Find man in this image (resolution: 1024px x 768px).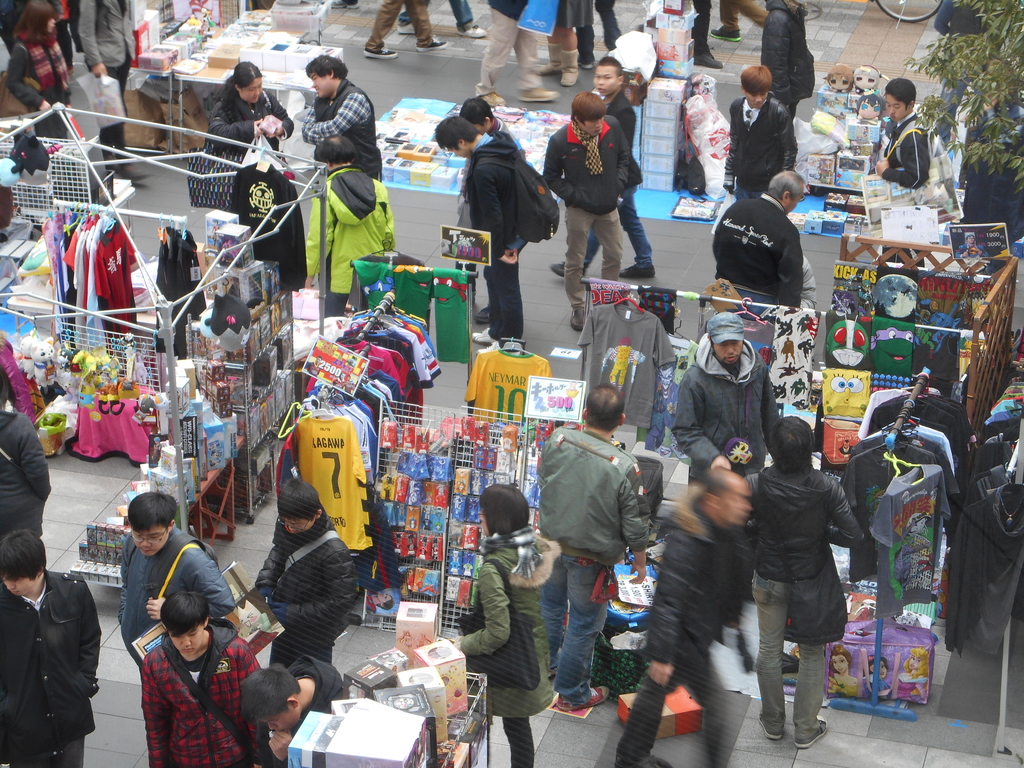
region(549, 52, 656, 285).
